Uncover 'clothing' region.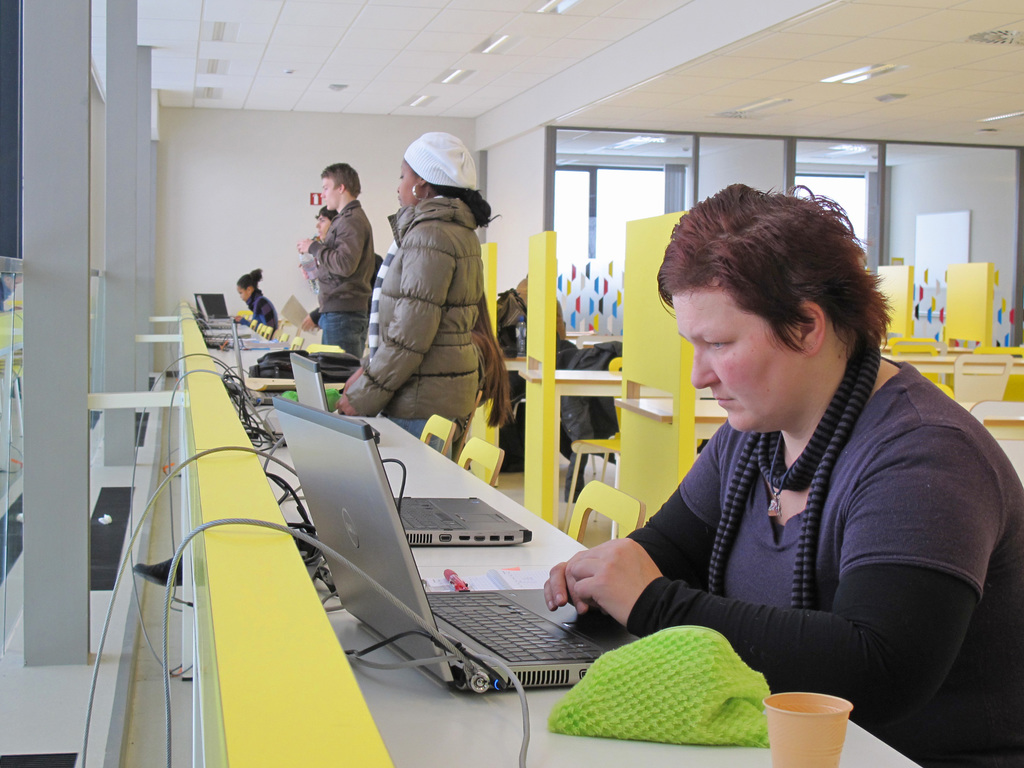
Uncovered: bbox=[293, 189, 376, 360].
